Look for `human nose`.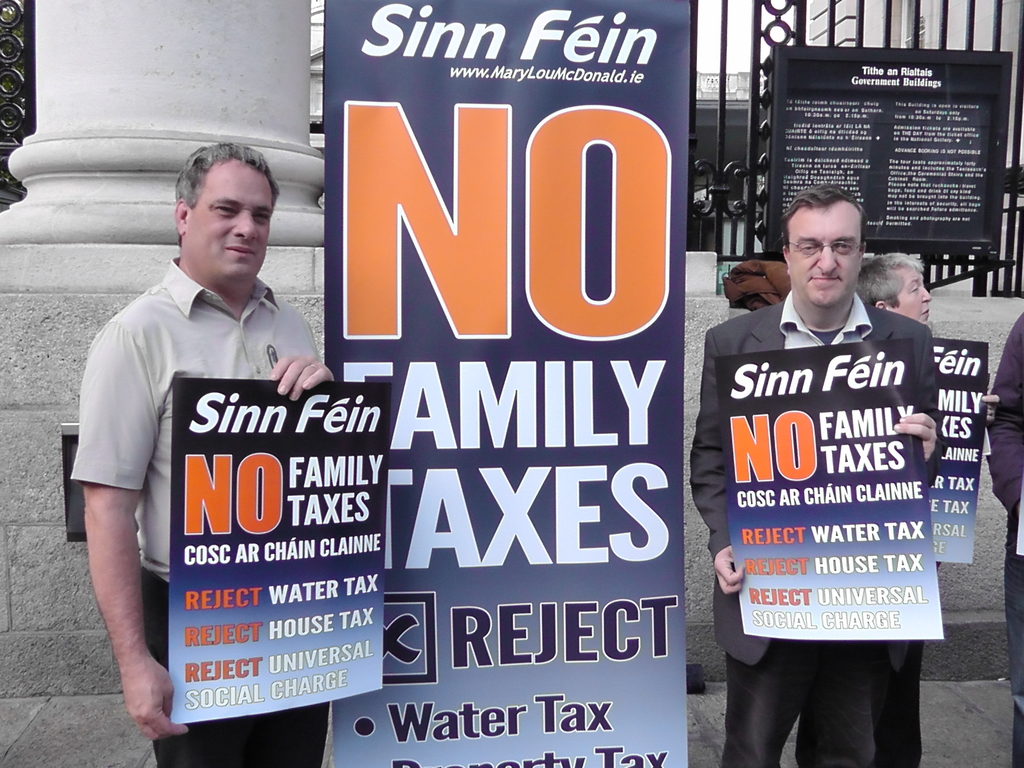
Found: (x1=229, y1=218, x2=253, y2=243).
